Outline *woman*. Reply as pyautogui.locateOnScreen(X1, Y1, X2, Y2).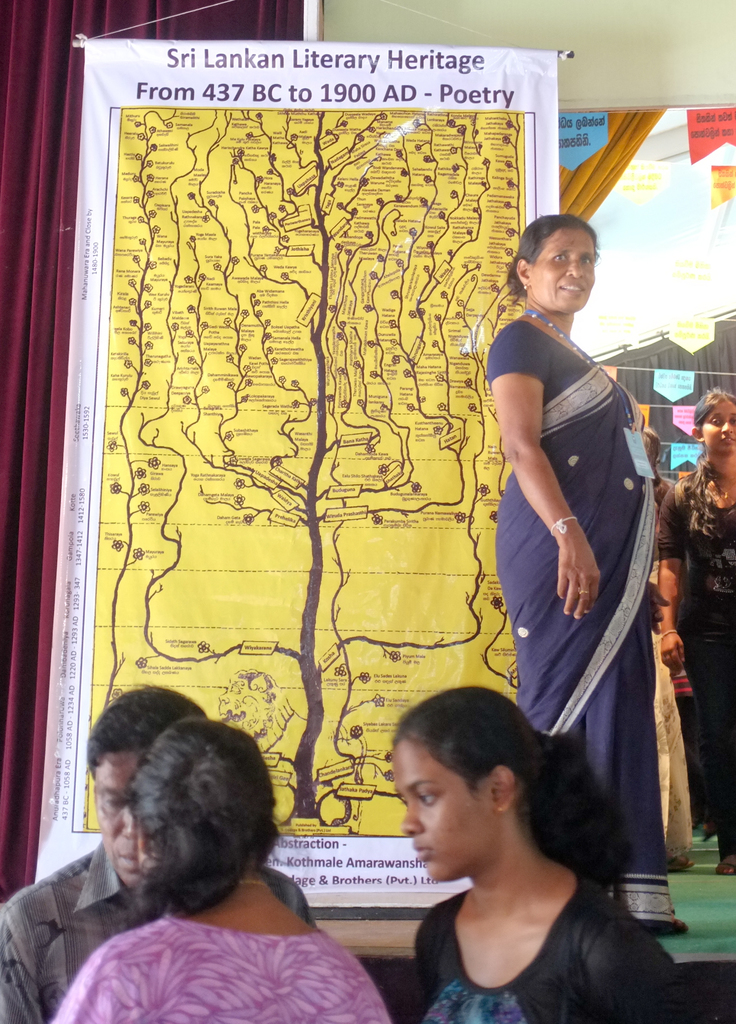
pyautogui.locateOnScreen(403, 684, 710, 1023).
